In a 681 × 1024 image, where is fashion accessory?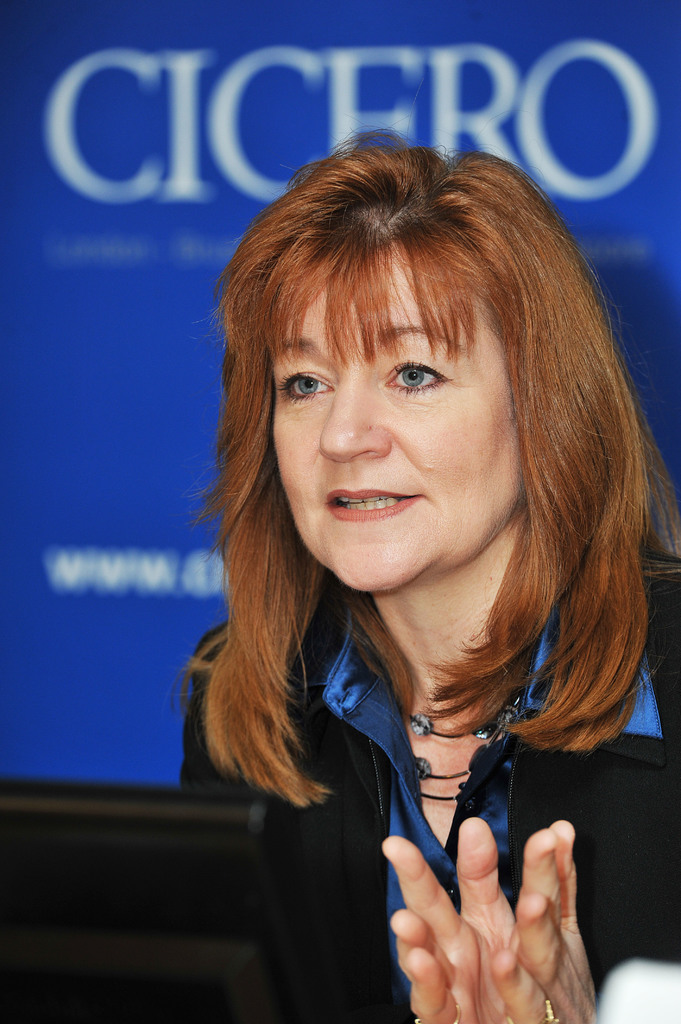
left=389, top=676, right=533, bottom=804.
